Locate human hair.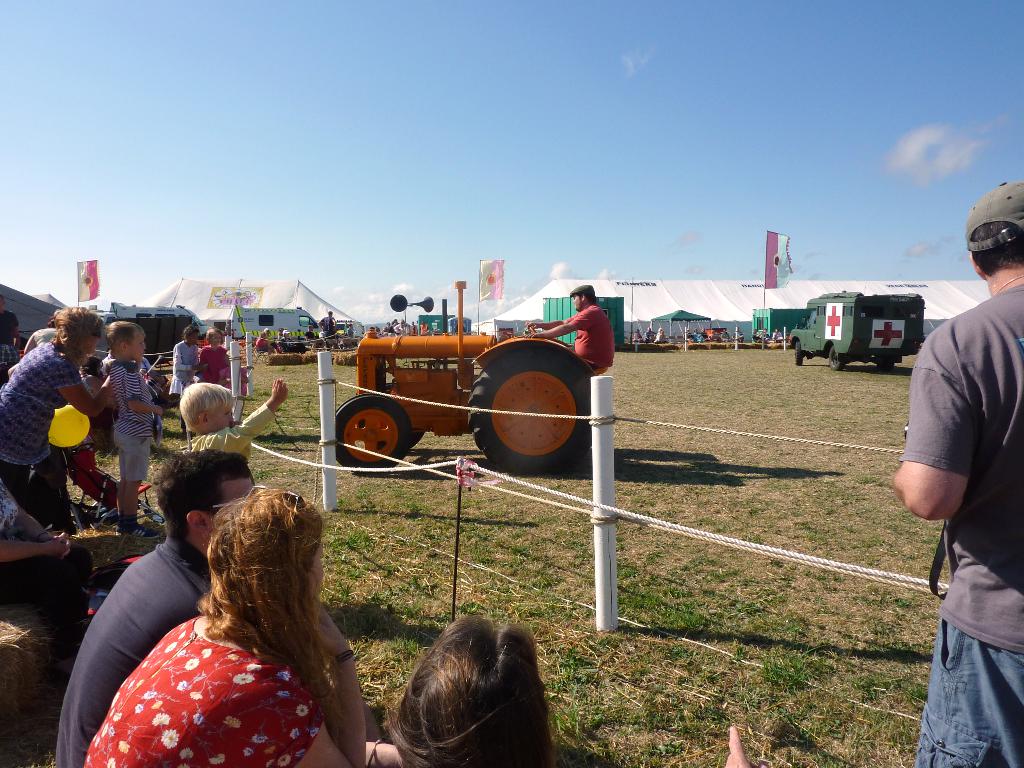
Bounding box: left=155, top=449, right=252, bottom=543.
